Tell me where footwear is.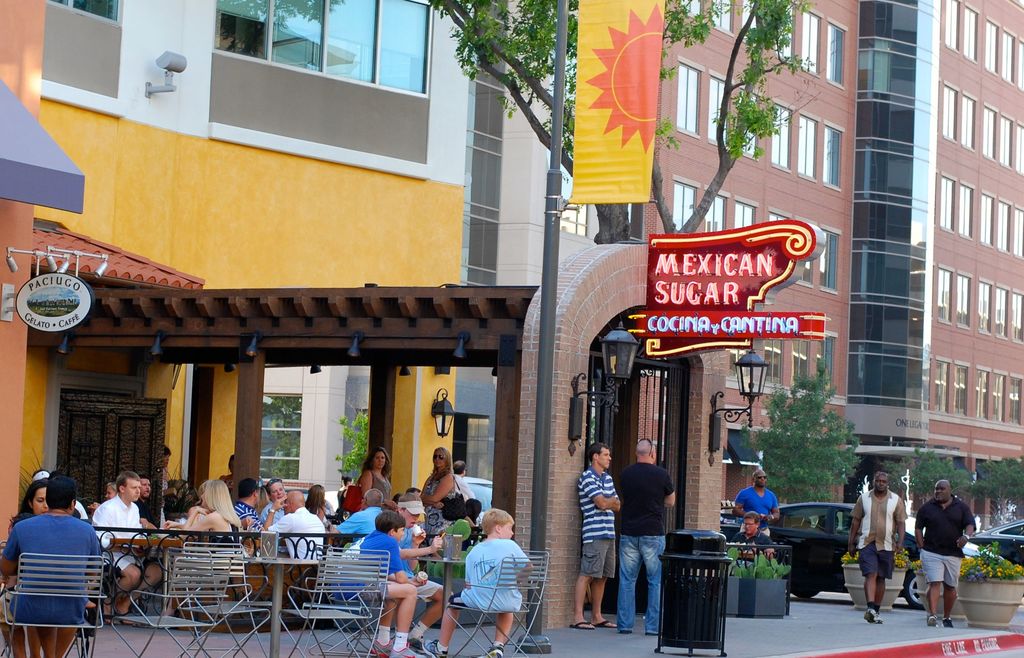
footwear is at bbox(103, 593, 112, 626).
